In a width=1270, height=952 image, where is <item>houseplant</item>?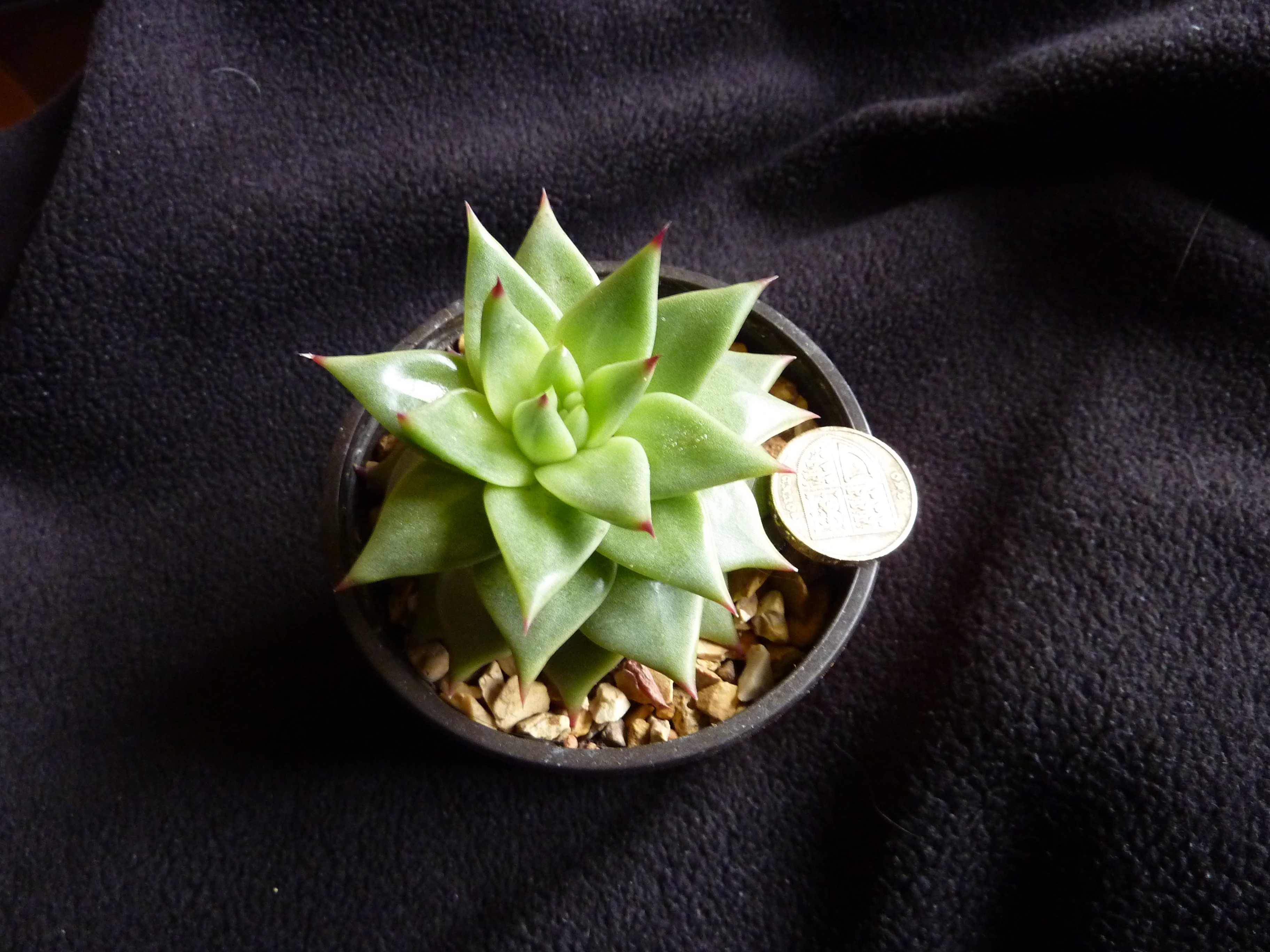
(left=103, top=58, right=314, bottom=277).
